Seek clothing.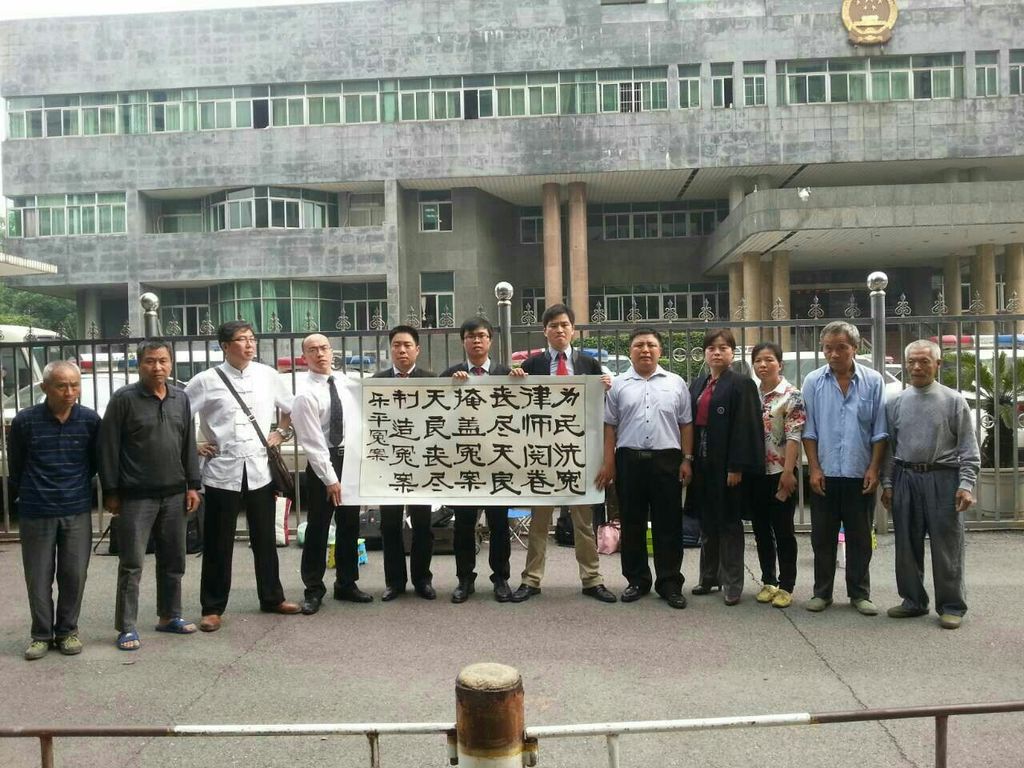
bbox(526, 340, 610, 374).
